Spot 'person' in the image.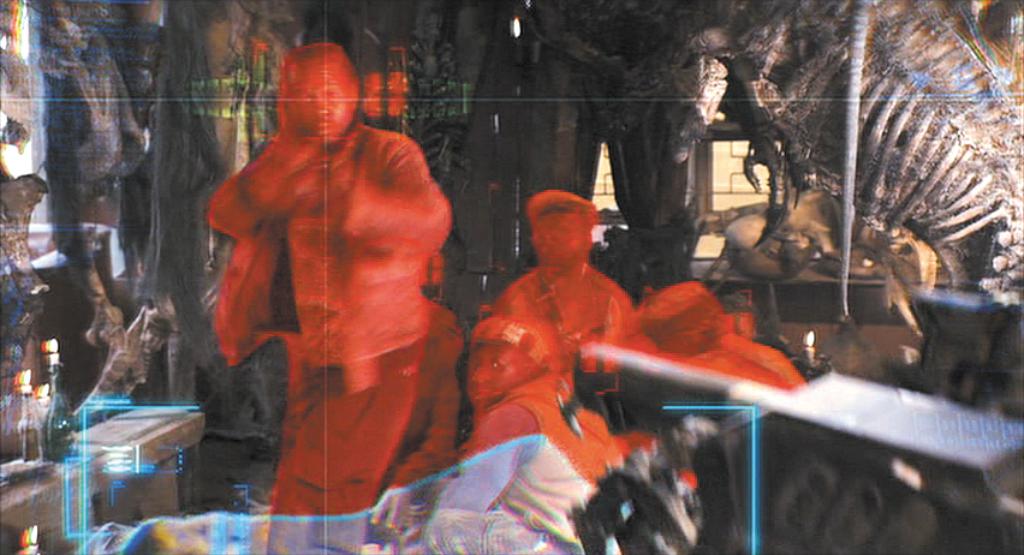
'person' found at 632 287 809 395.
